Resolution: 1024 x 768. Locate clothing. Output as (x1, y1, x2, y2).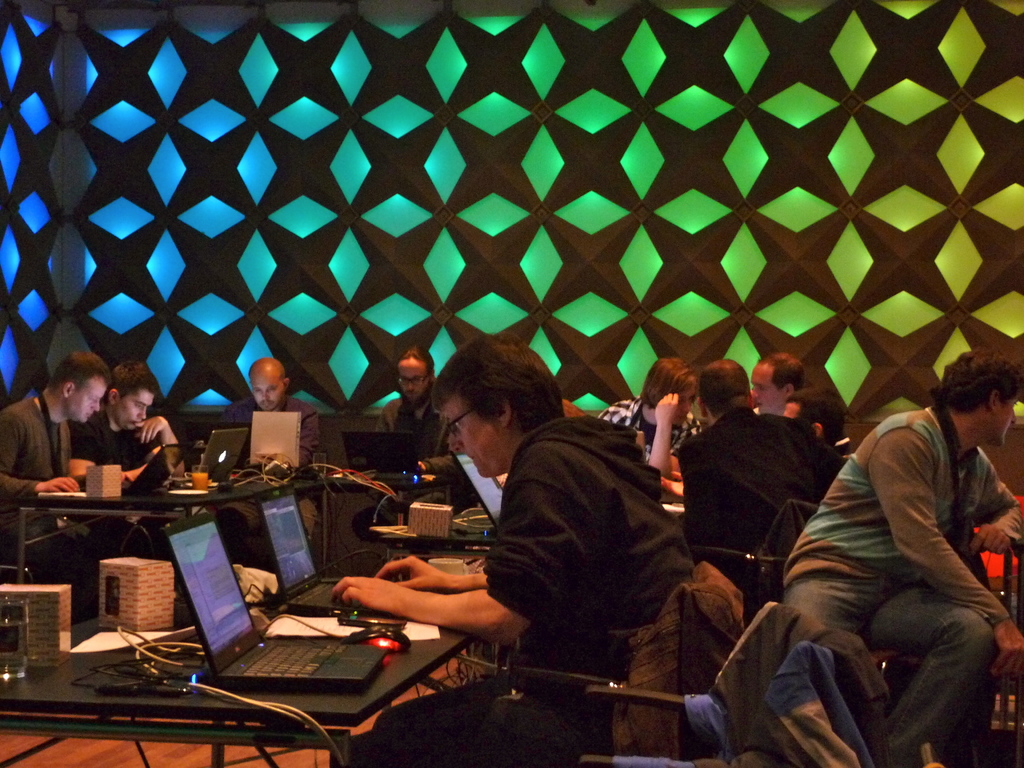
(218, 394, 324, 471).
